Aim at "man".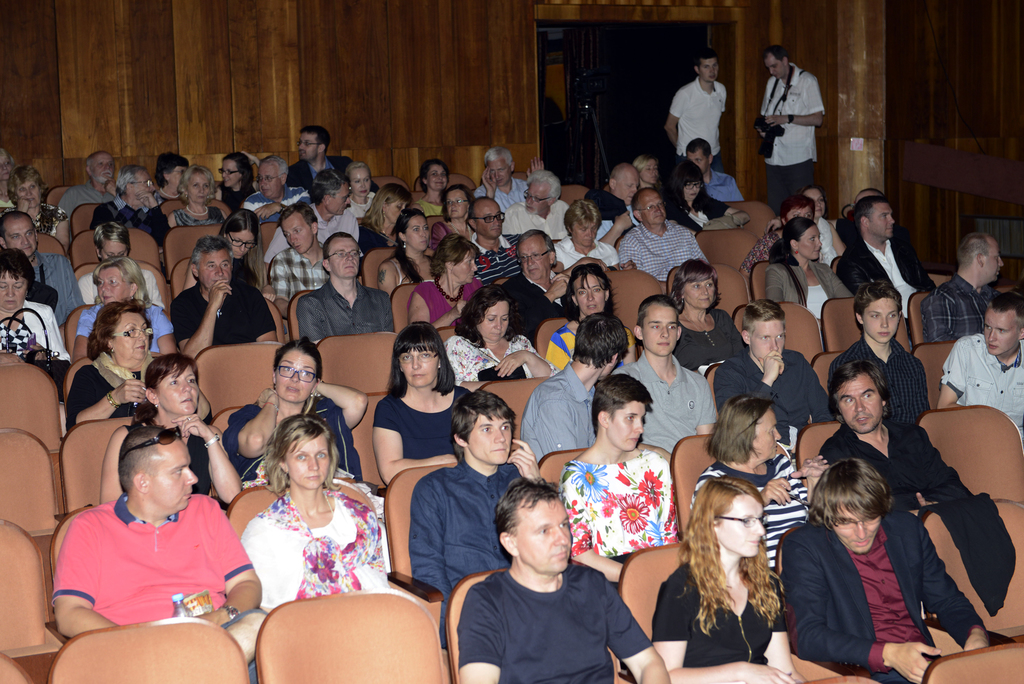
Aimed at bbox(244, 154, 312, 222).
